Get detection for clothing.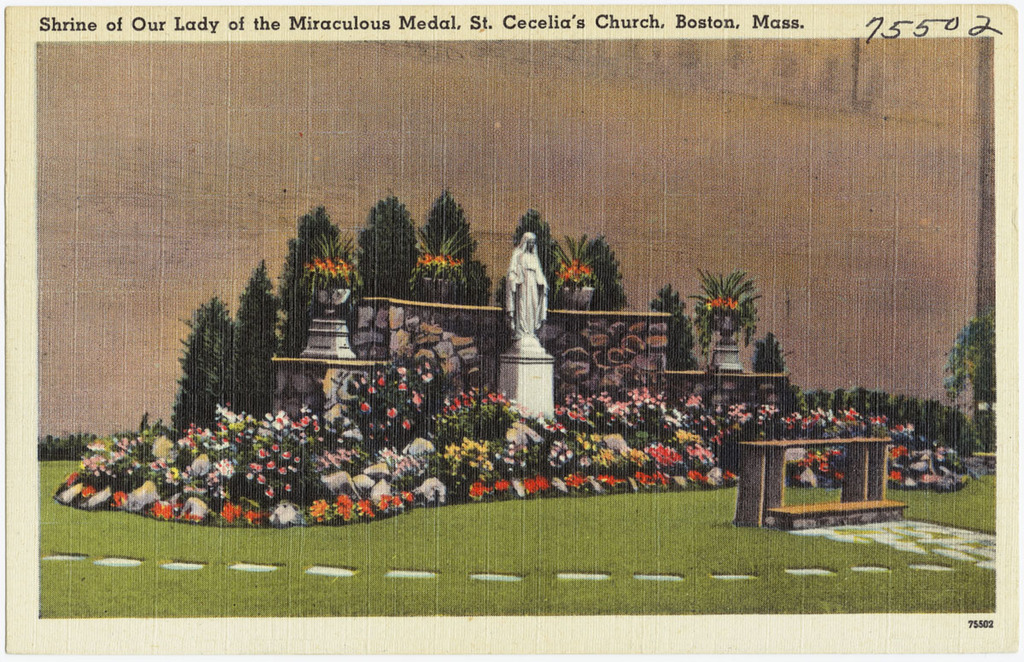
Detection: (503,247,549,342).
